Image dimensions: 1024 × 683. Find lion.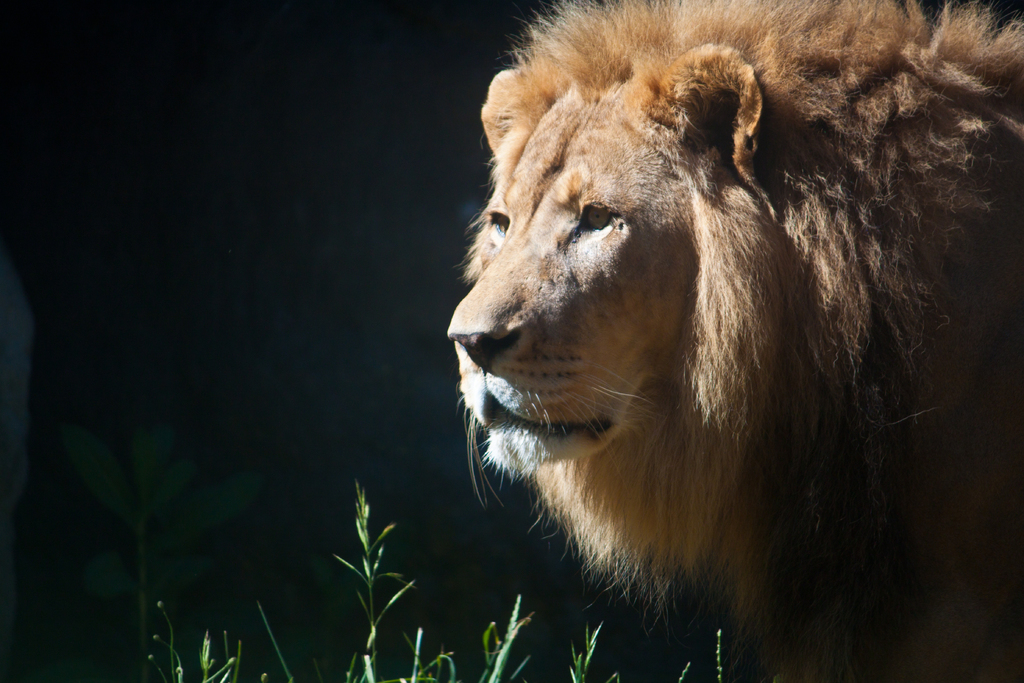
(445,0,1023,682).
